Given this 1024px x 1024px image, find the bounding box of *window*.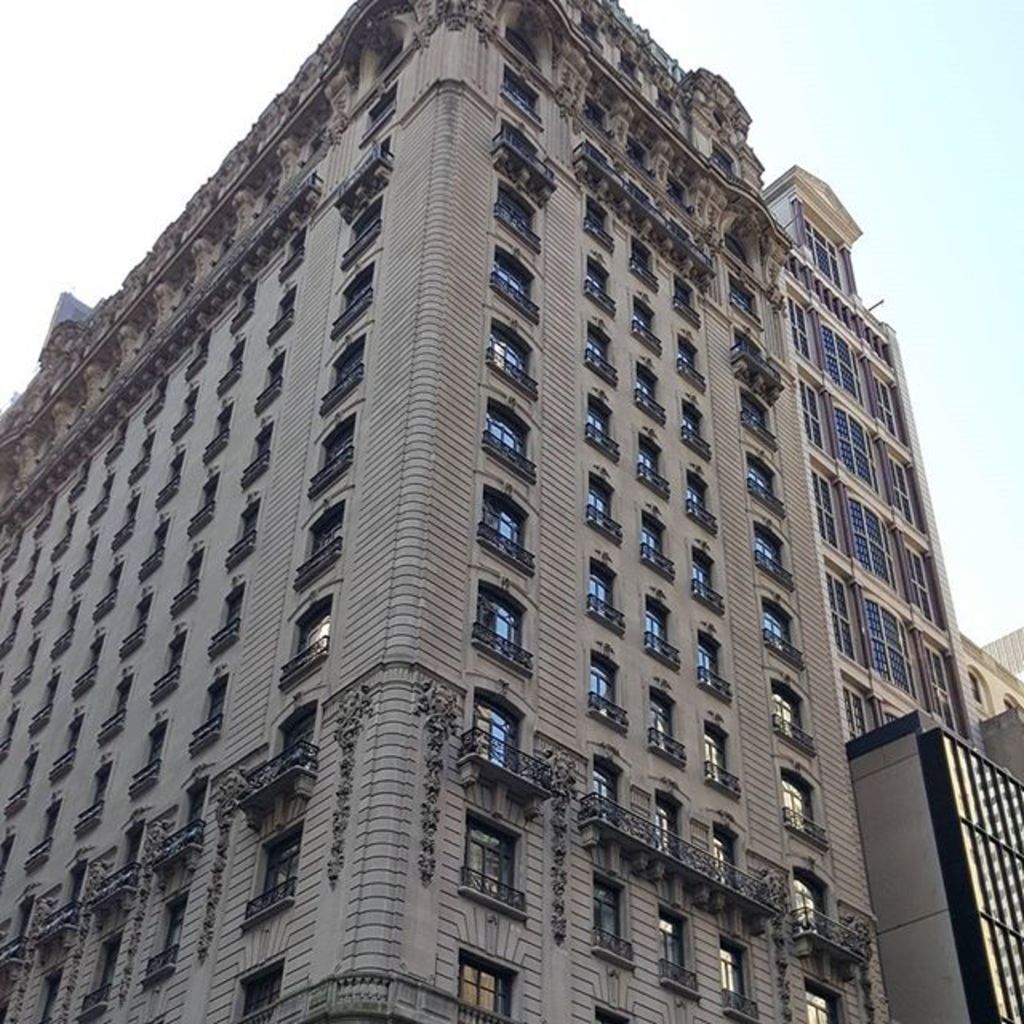
{"x1": 334, "y1": 333, "x2": 365, "y2": 387}.
